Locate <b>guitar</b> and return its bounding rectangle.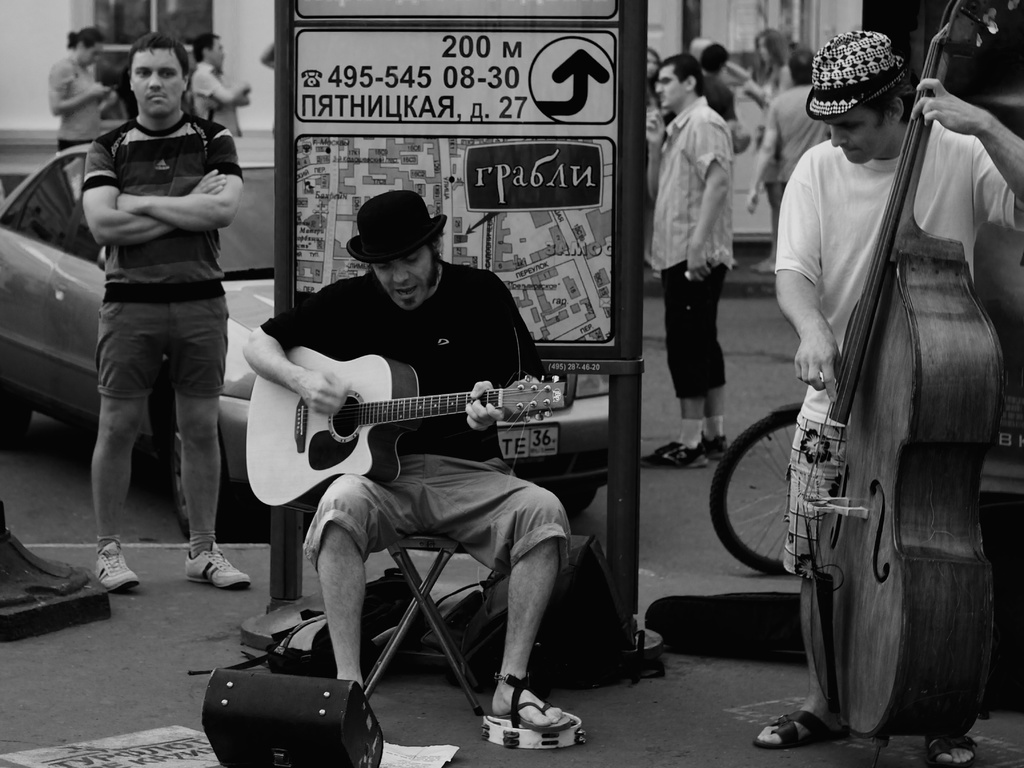
bbox=[222, 341, 554, 496].
